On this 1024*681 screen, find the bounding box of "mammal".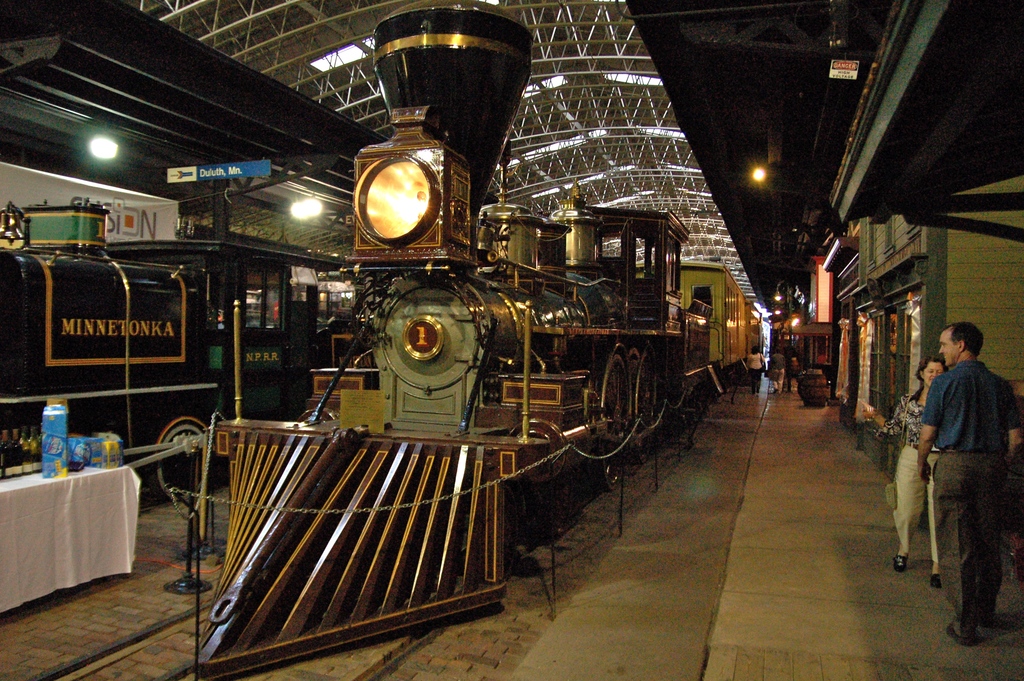
Bounding box: (left=890, top=351, right=942, bottom=586).
